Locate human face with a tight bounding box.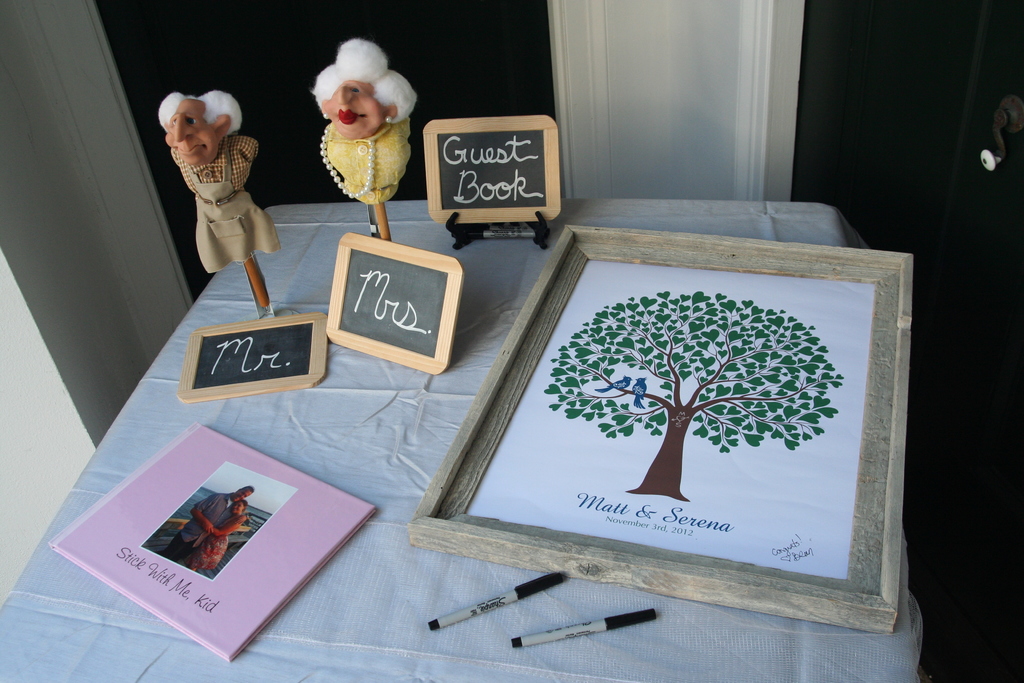
rect(234, 490, 252, 503).
